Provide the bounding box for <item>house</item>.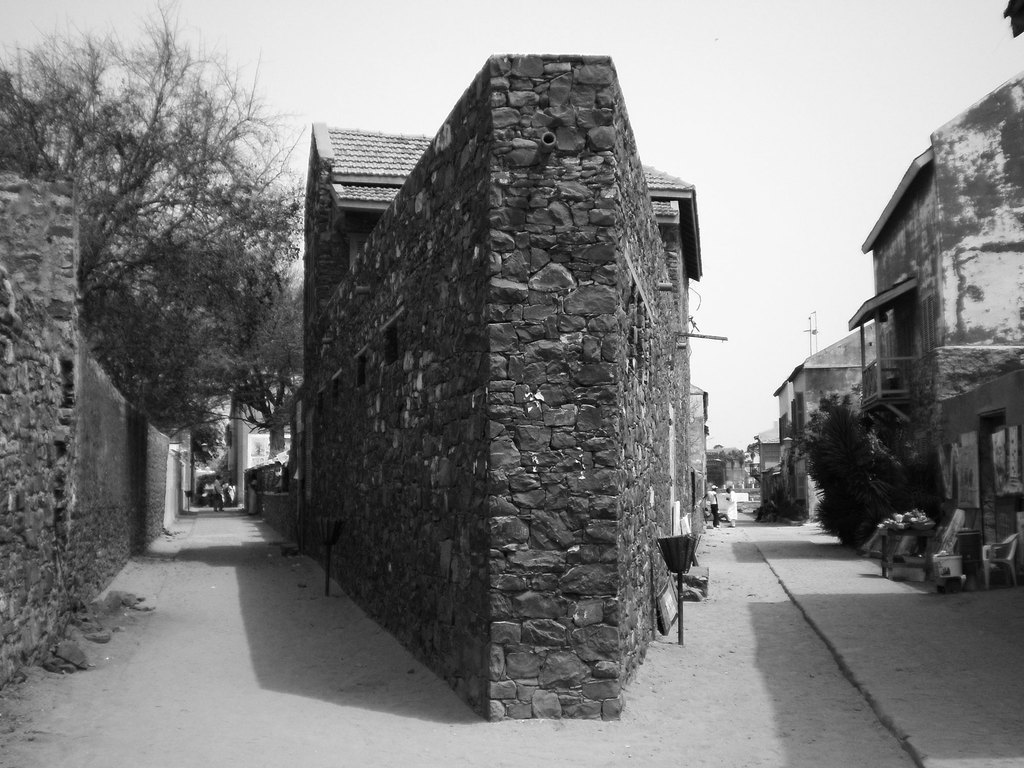
<bbox>773, 324, 867, 527</bbox>.
